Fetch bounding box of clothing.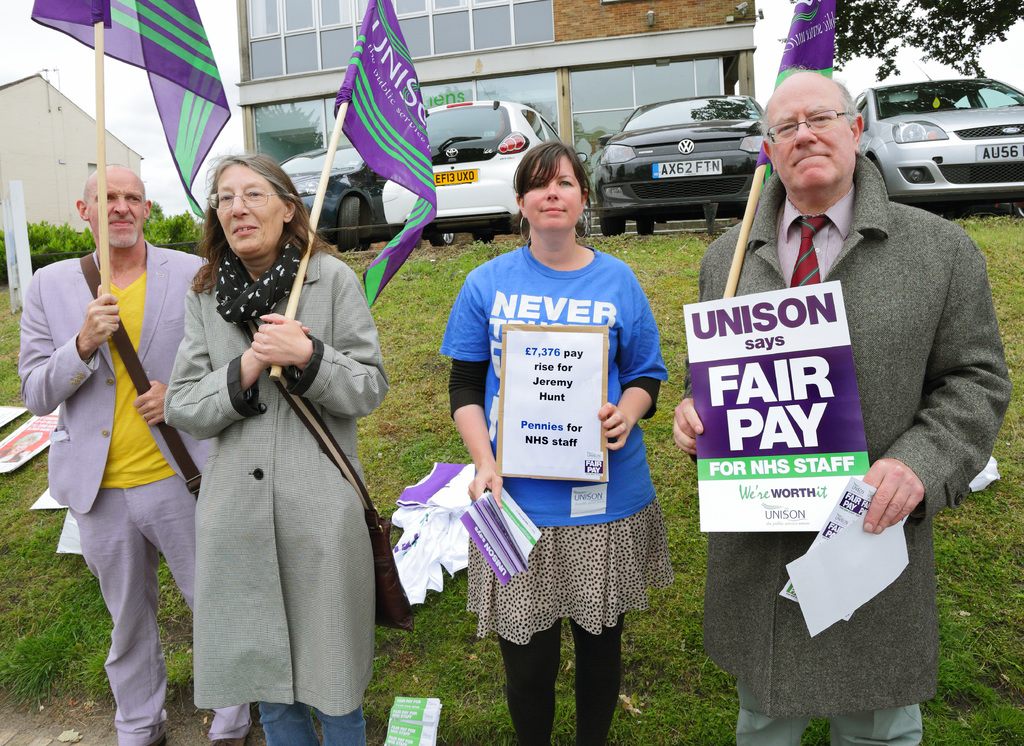
Bbox: (441,243,675,526).
